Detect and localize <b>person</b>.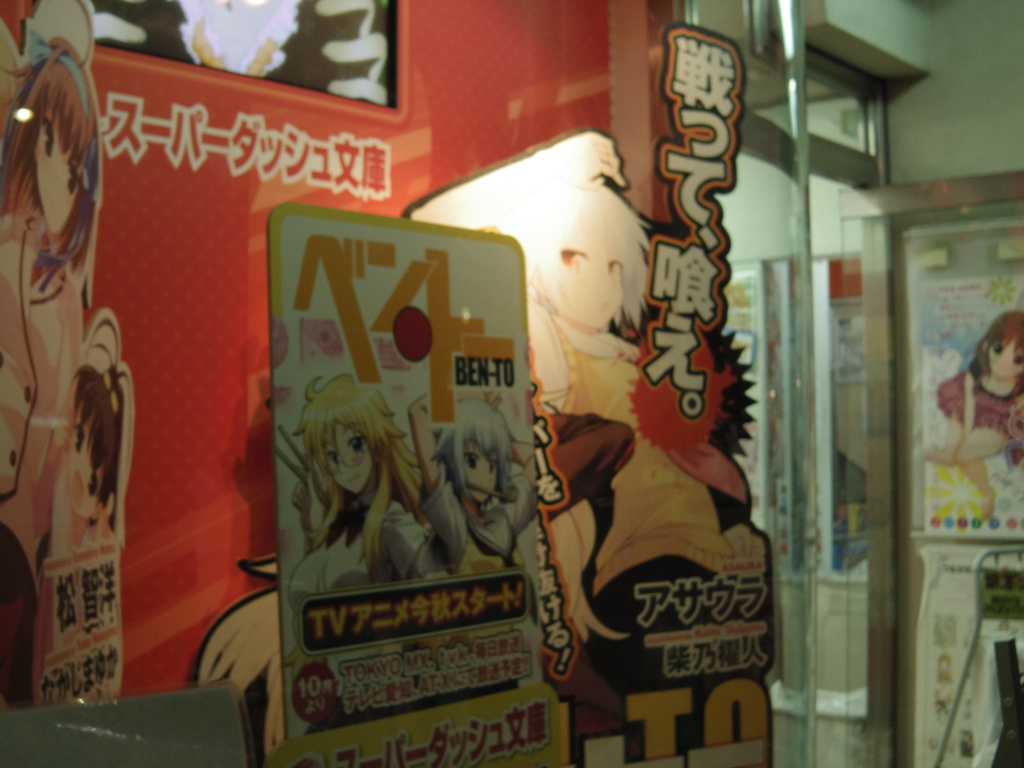
Localized at x1=401 y1=126 x2=771 y2=767.
